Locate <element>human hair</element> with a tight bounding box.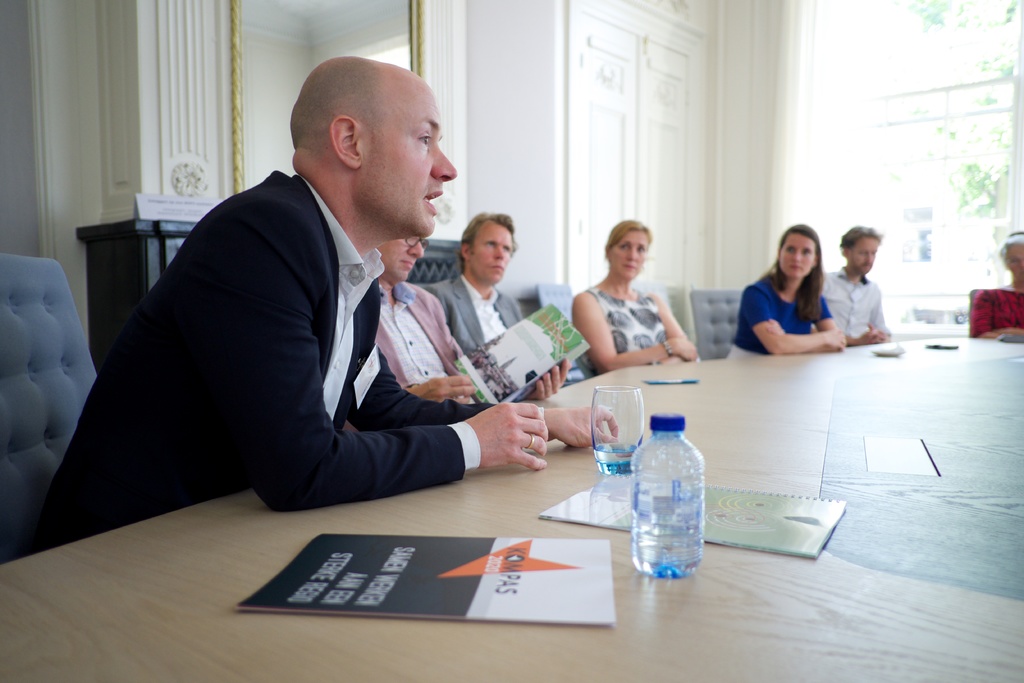
(286,60,441,191).
